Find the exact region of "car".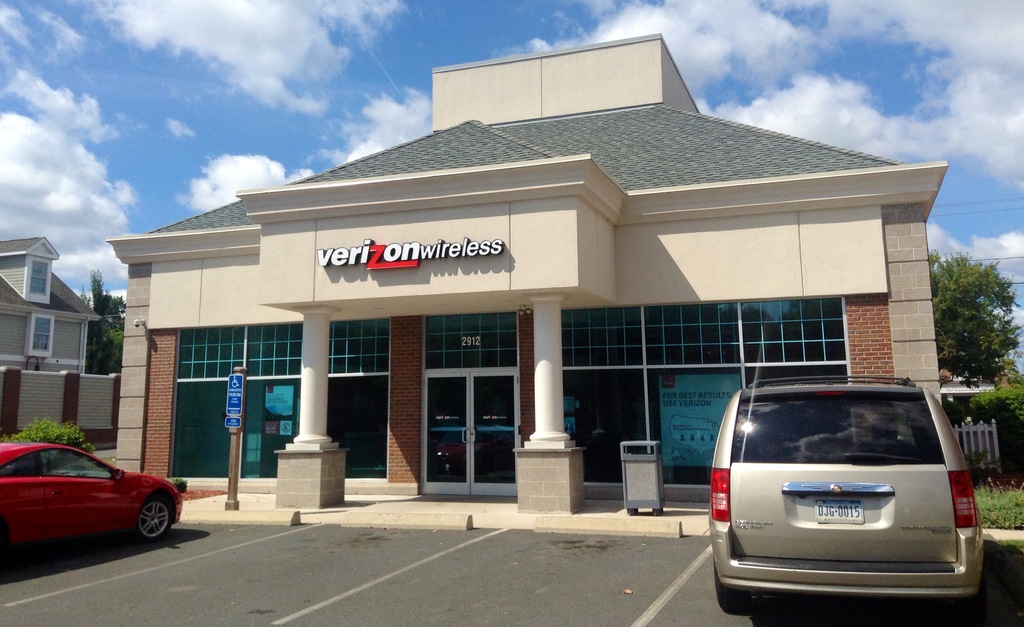
Exact region: [0, 443, 182, 542].
